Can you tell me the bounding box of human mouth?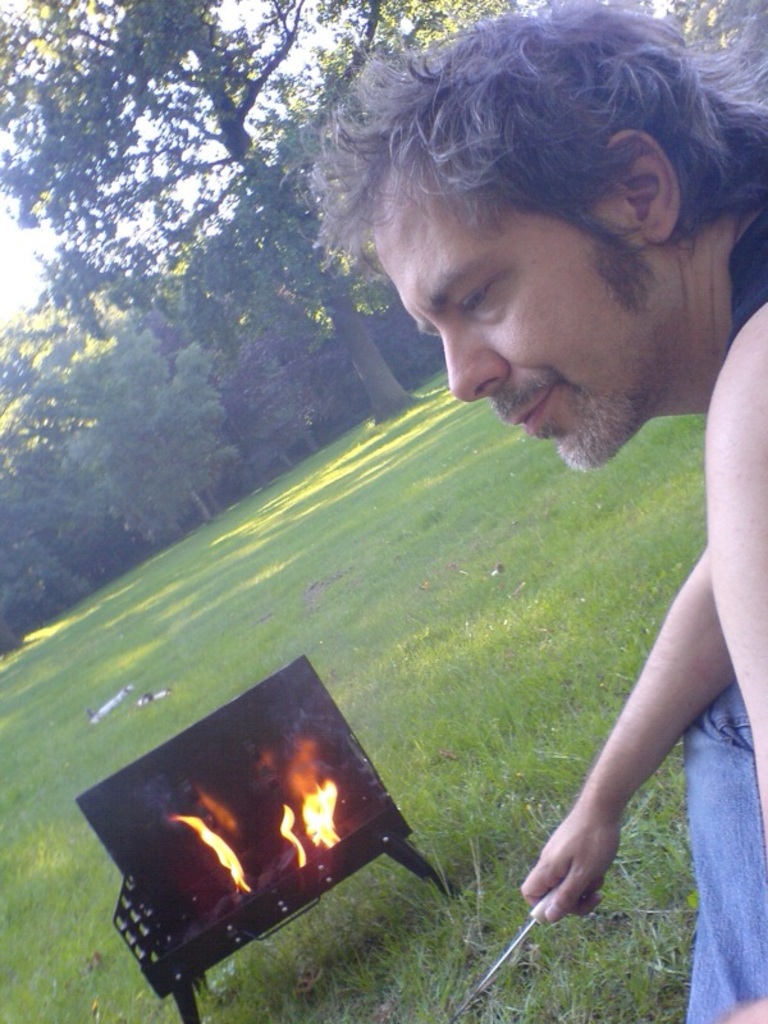
pyautogui.locateOnScreen(506, 381, 557, 435).
